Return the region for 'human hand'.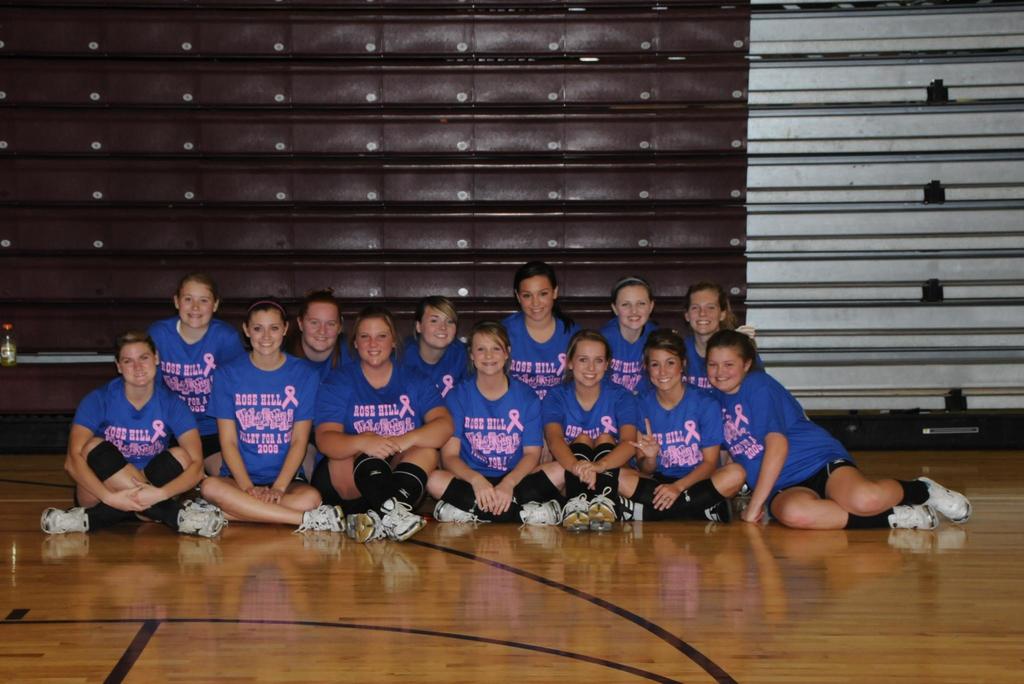
(left=627, top=417, right=662, bottom=462).
